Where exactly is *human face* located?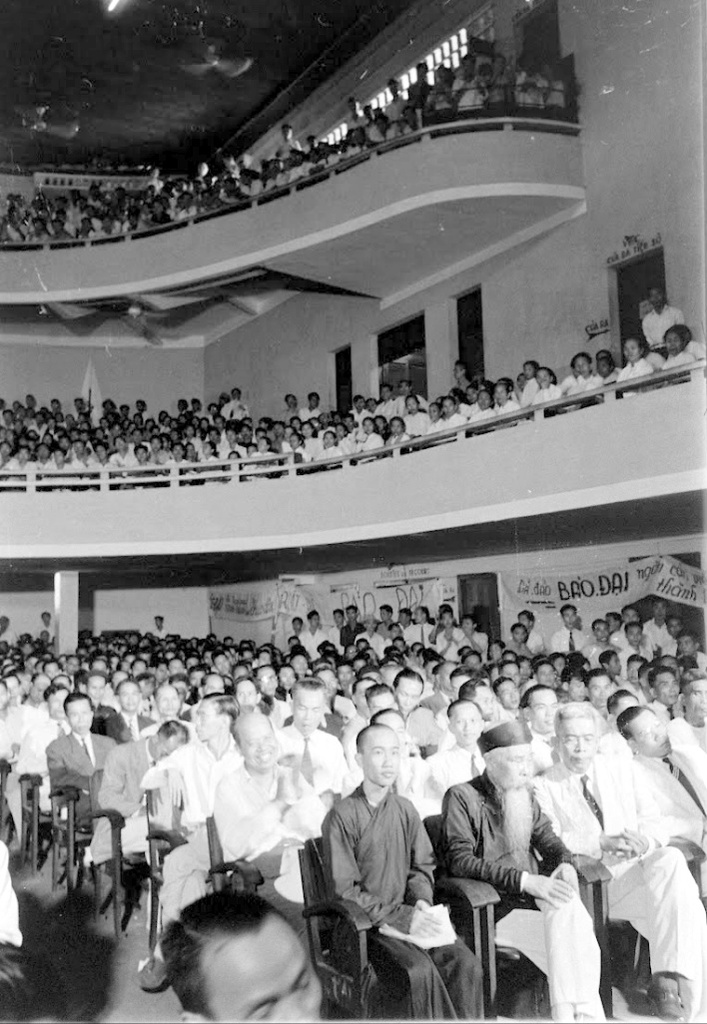
Its bounding box is {"left": 534, "top": 362, "right": 560, "bottom": 383}.
